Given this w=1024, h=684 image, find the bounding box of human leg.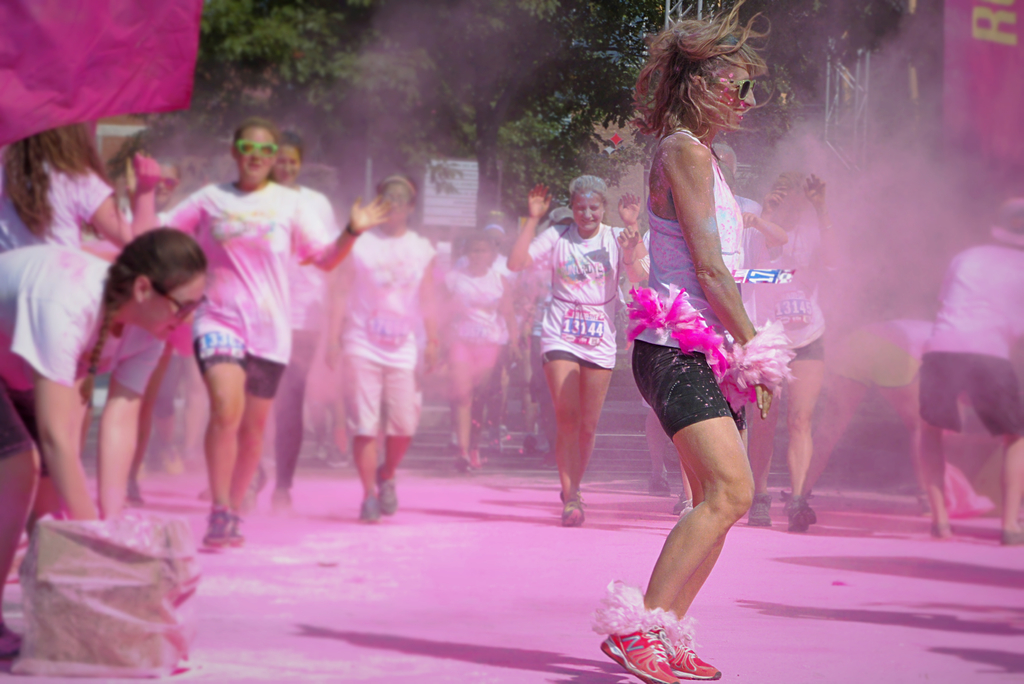
790 334 816 532.
